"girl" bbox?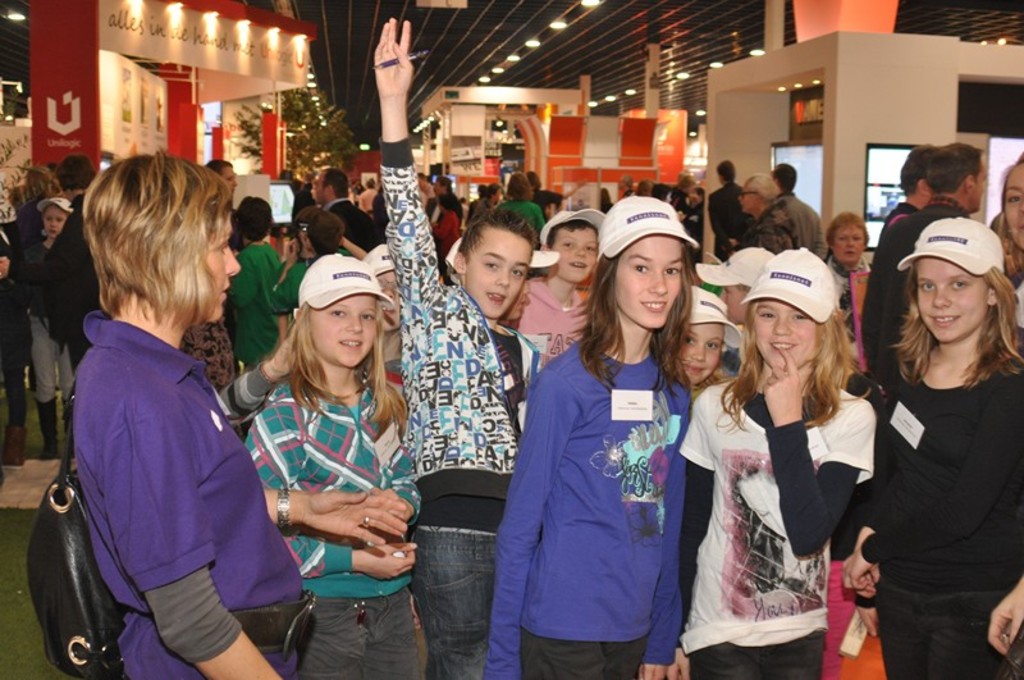
rect(672, 289, 746, 400)
